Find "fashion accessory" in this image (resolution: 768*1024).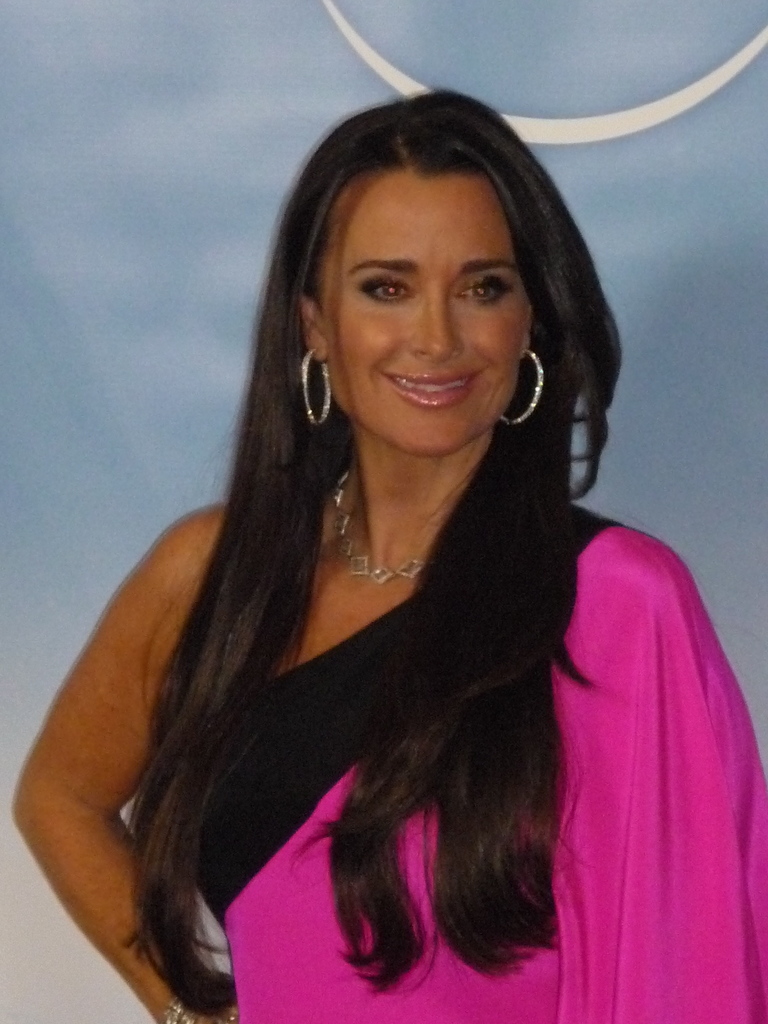
<region>328, 464, 428, 590</region>.
